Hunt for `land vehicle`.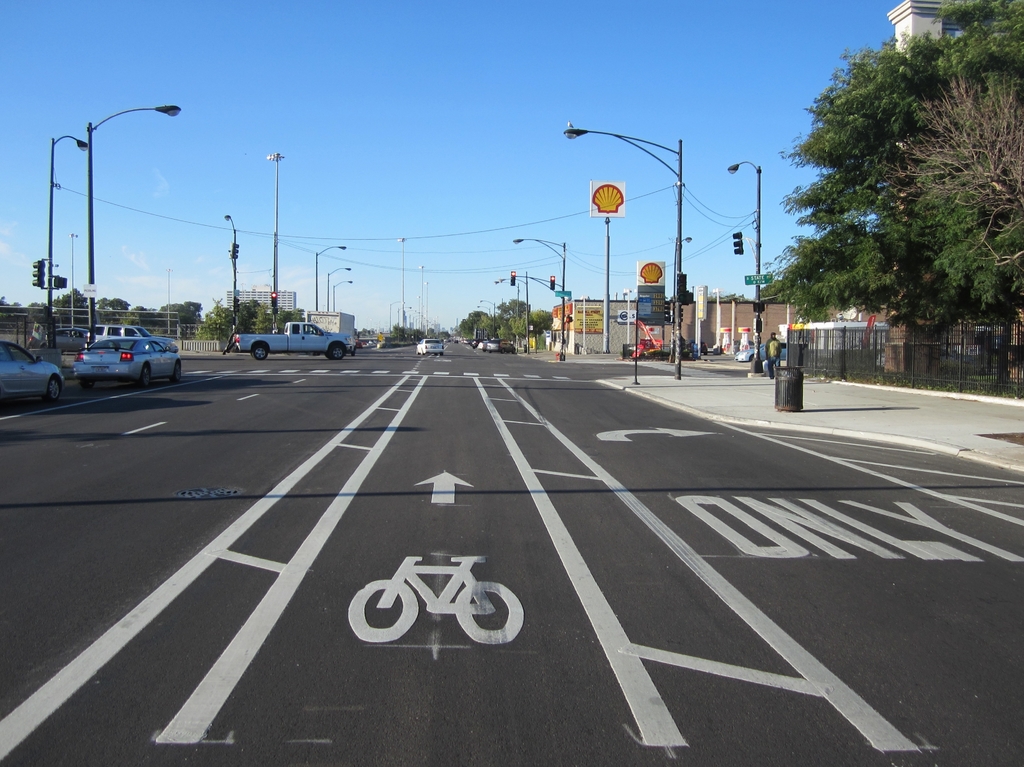
Hunted down at 473, 337, 478, 343.
